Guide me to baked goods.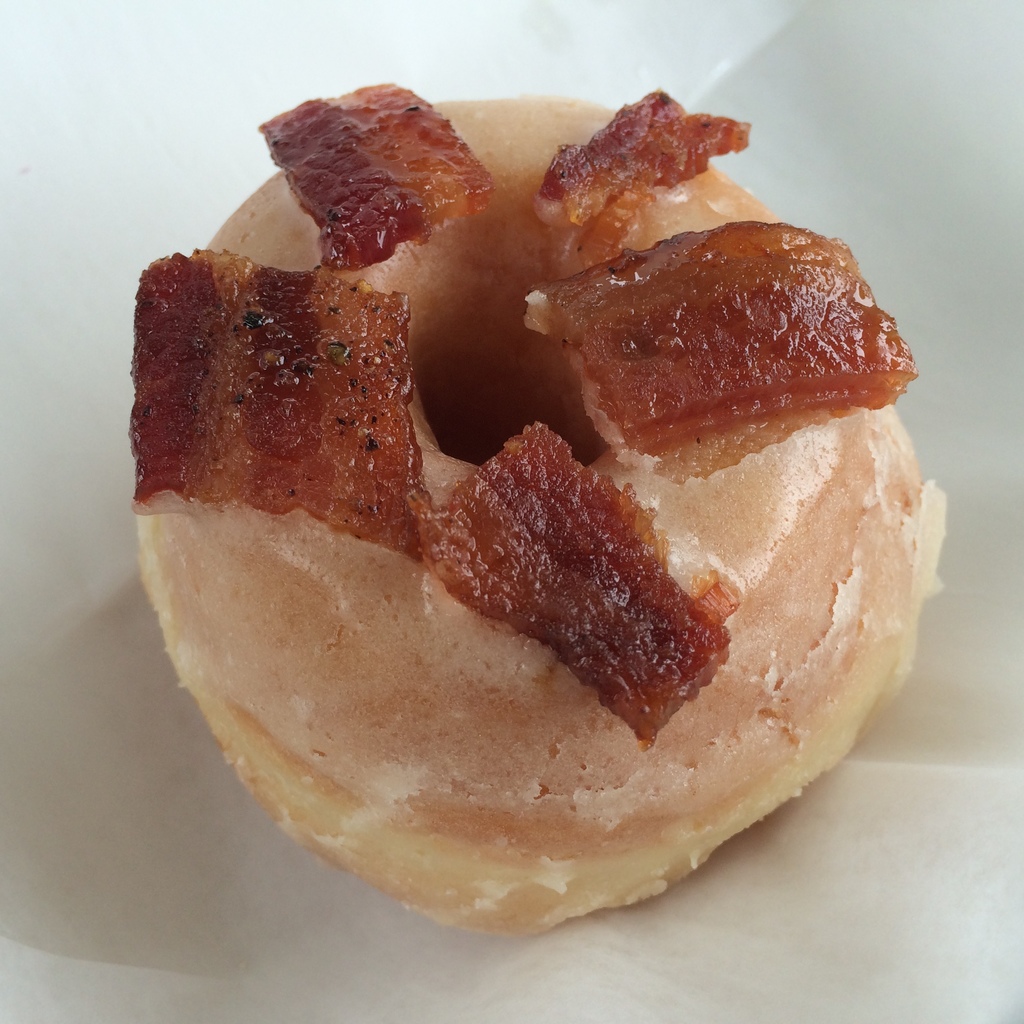
Guidance: Rect(140, 95, 913, 986).
